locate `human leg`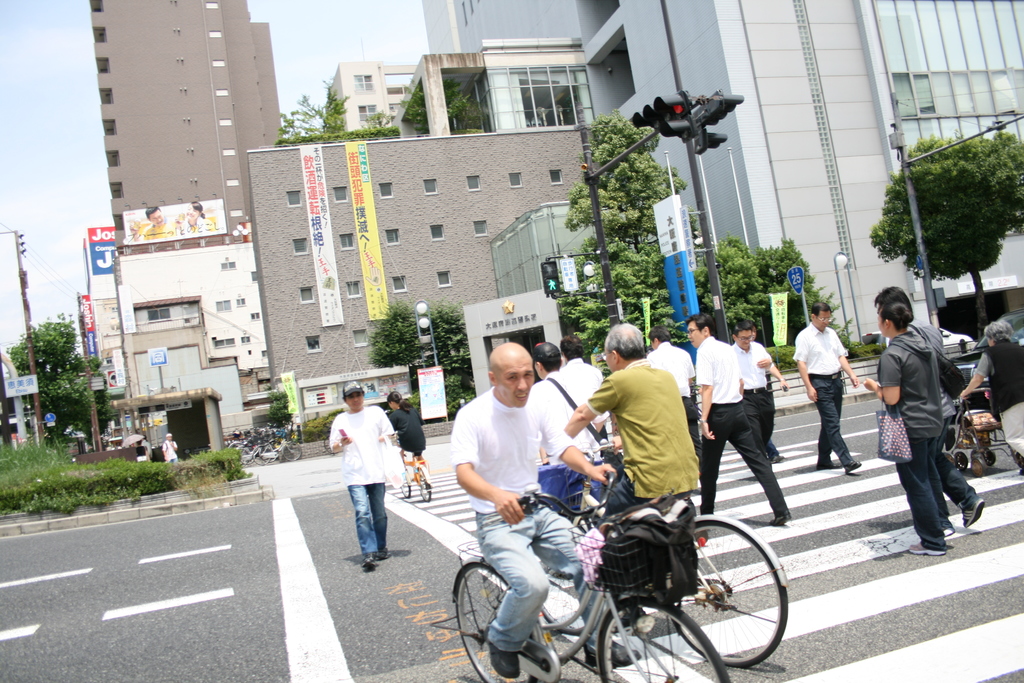
{"x1": 813, "y1": 382, "x2": 844, "y2": 466}
